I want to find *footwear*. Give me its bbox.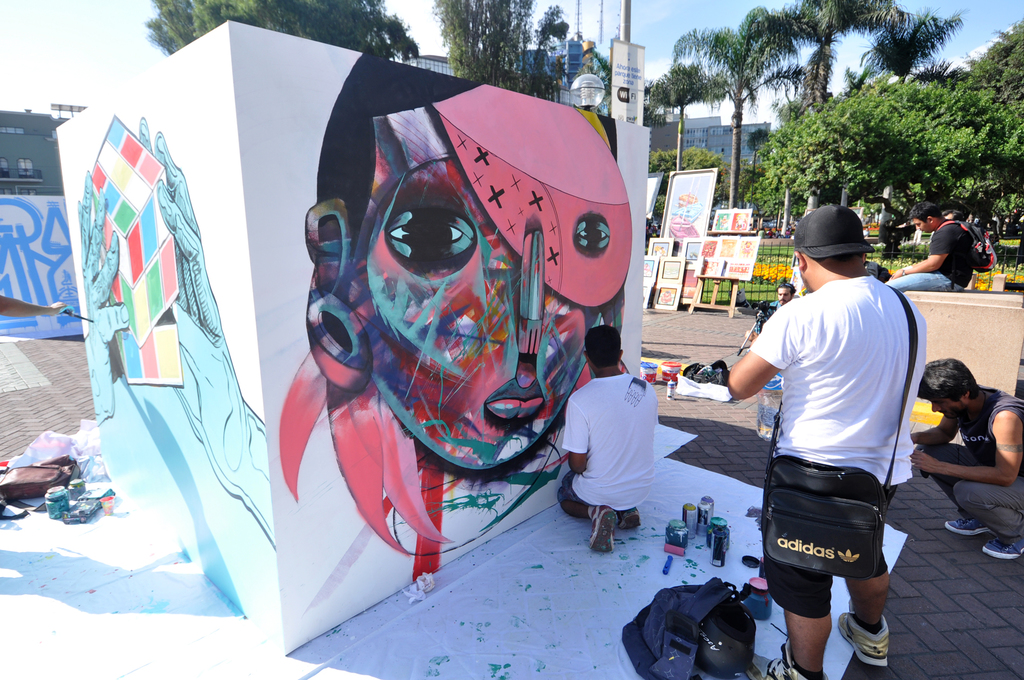
bbox(947, 510, 996, 540).
